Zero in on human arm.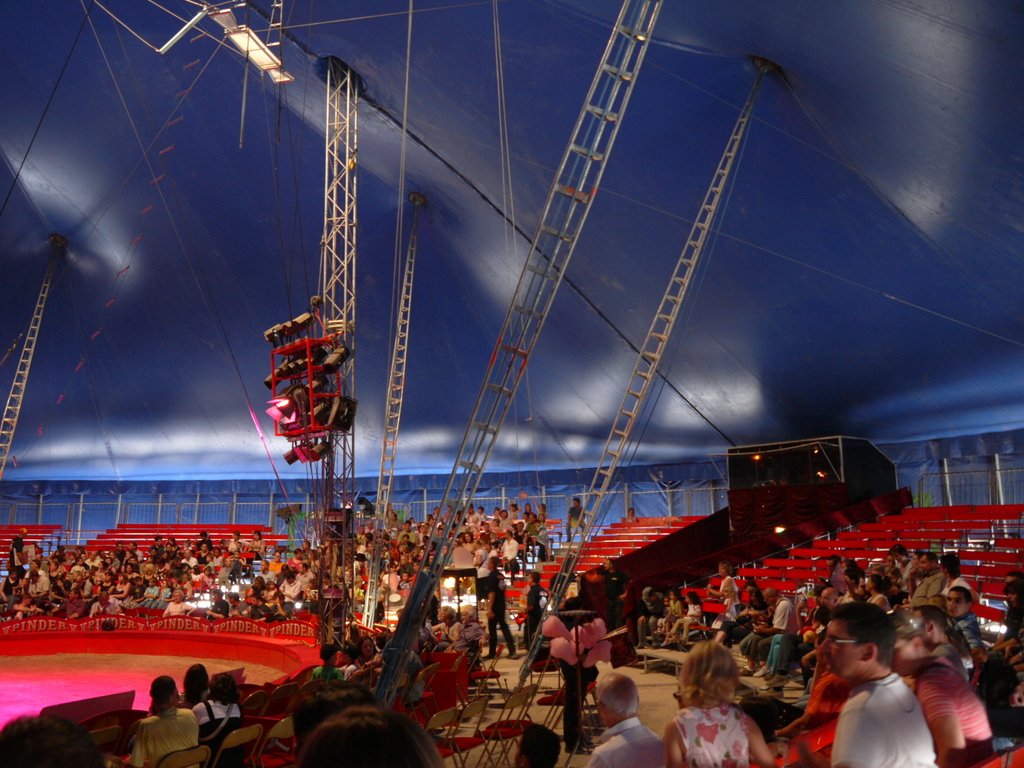
Zeroed in: box(486, 571, 495, 620).
